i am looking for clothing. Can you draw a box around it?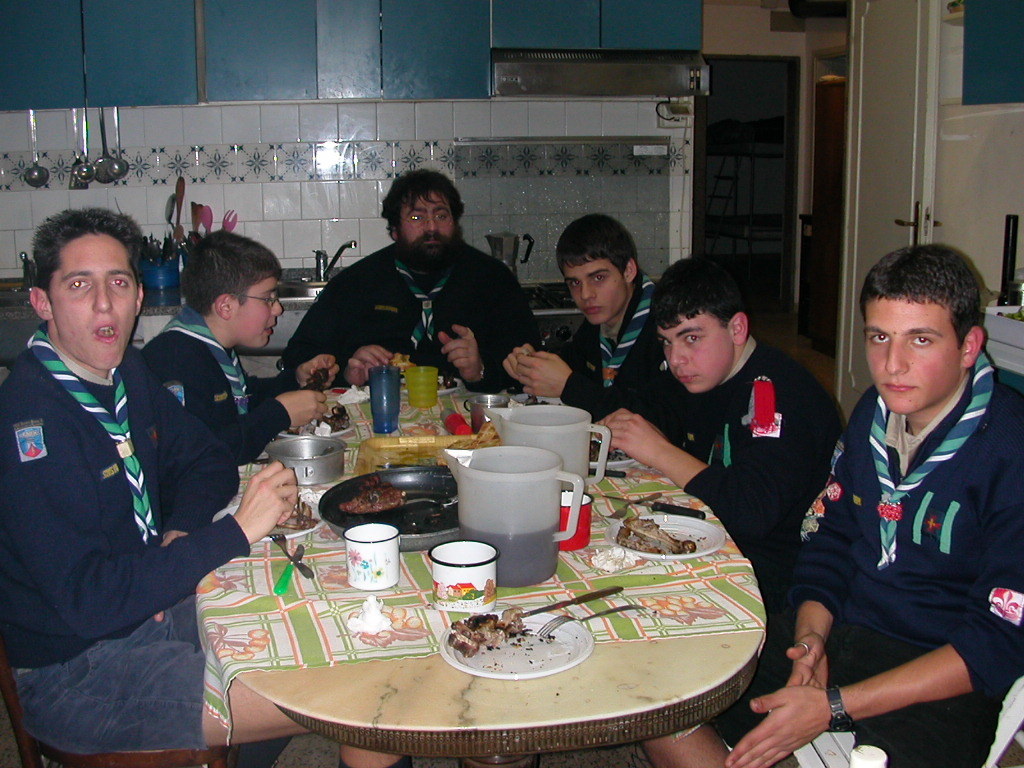
Sure, the bounding box is <region>658, 334, 841, 594</region>.
